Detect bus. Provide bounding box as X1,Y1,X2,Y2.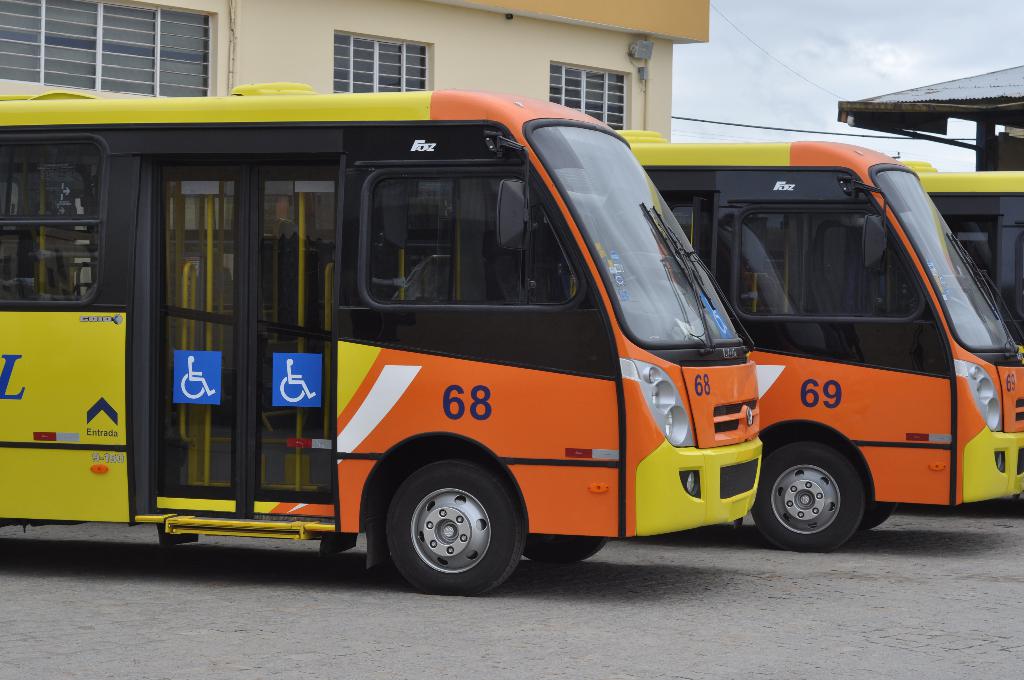
888,156,1023,359.
